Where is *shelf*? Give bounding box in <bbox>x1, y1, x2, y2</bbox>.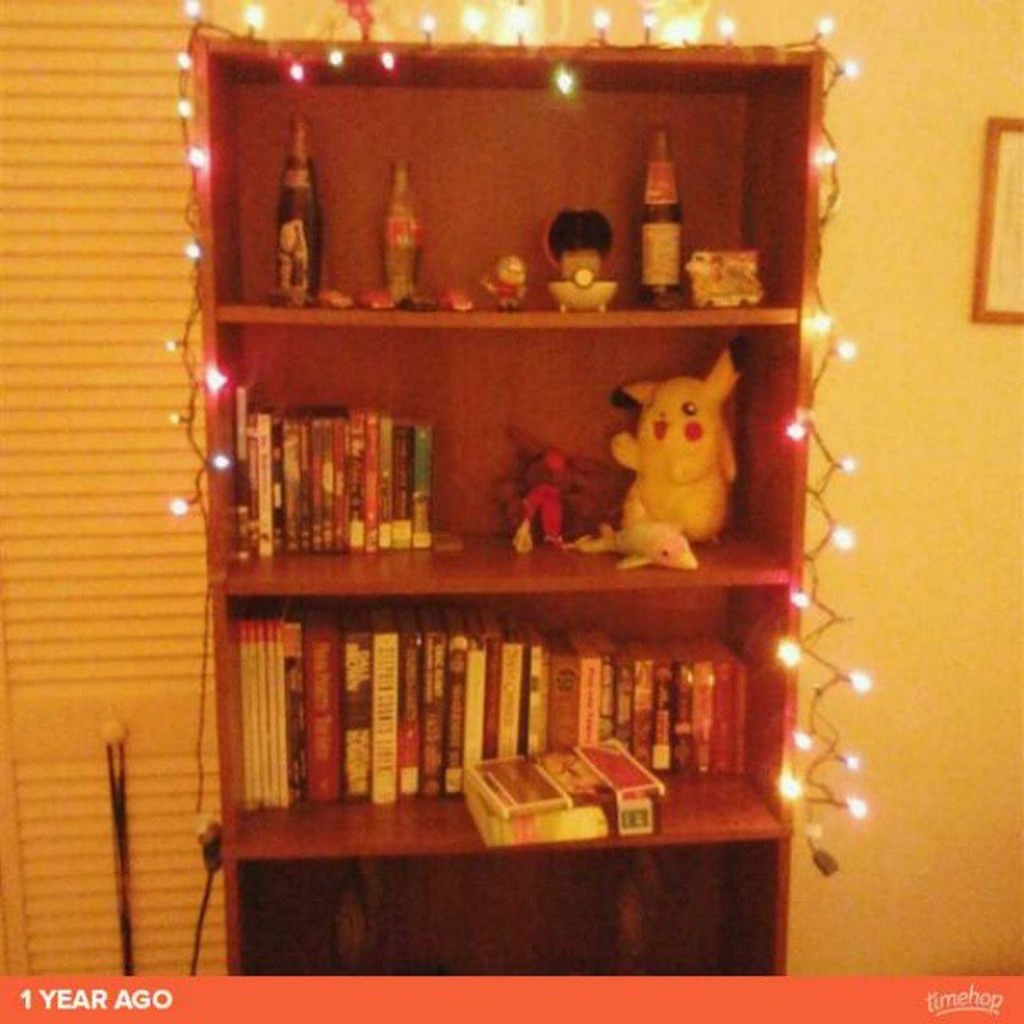
<bbox>232, 827, 794, 971</bbox>.
